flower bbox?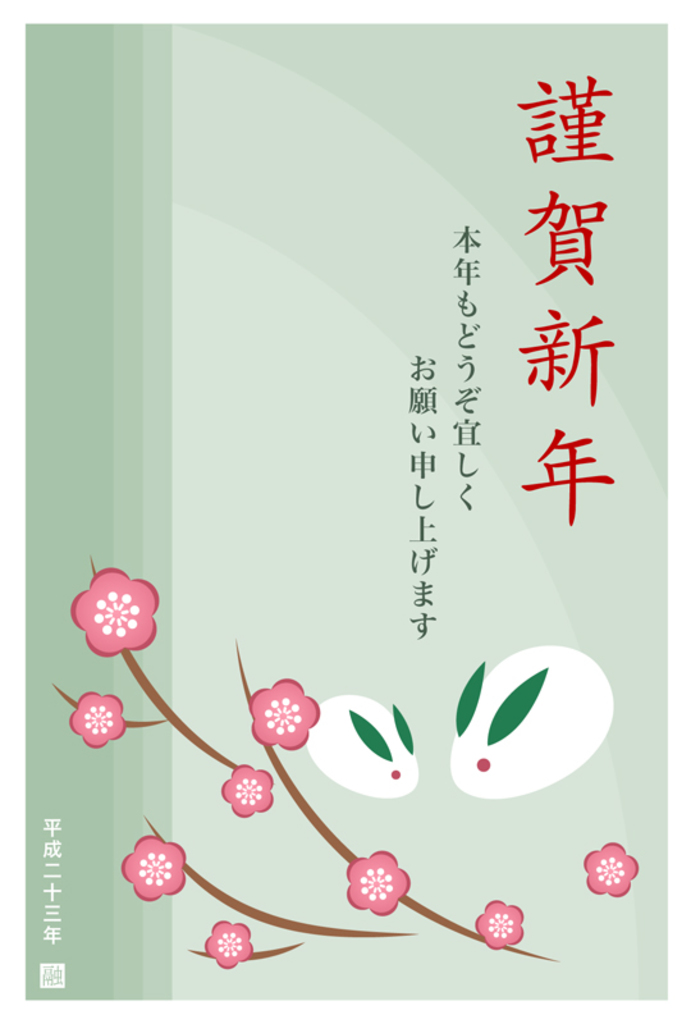
<box>238,677,322,758</box>
